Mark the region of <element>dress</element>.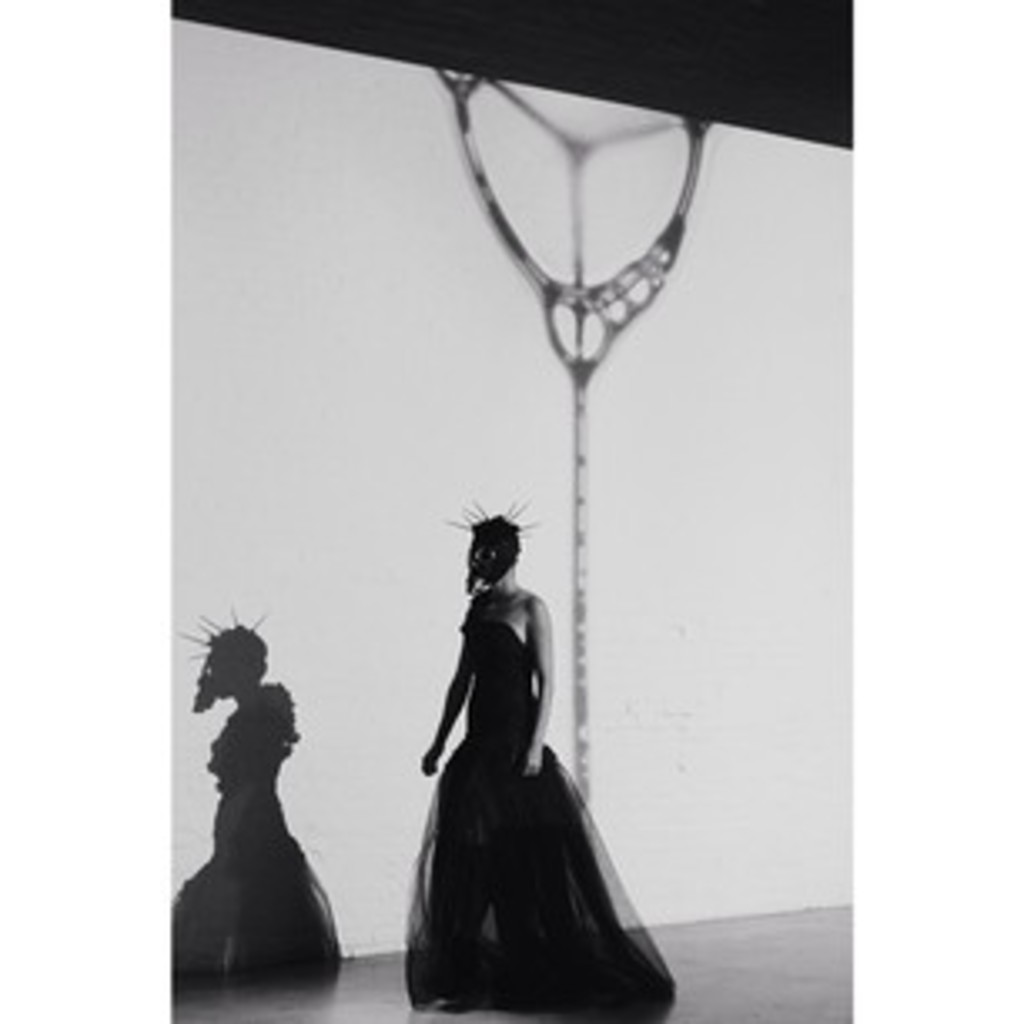
Region: l=388, t=569, r=643, b=987.
